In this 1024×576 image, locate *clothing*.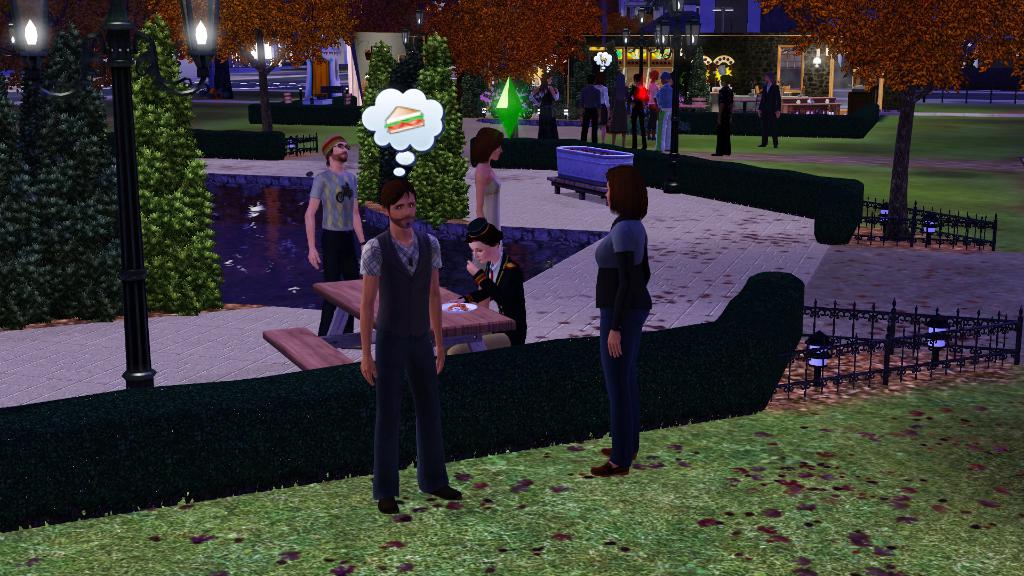
Bounding box: box(758, 83, 781, 148).
